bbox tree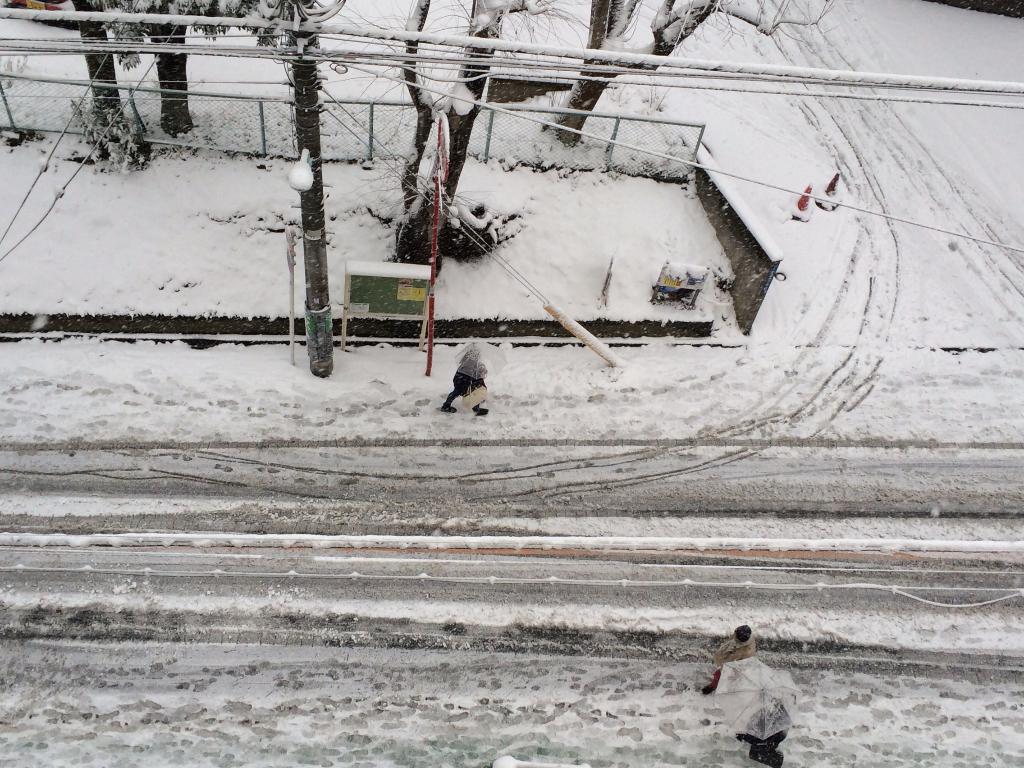
crop(543, 0, 837, 149)
